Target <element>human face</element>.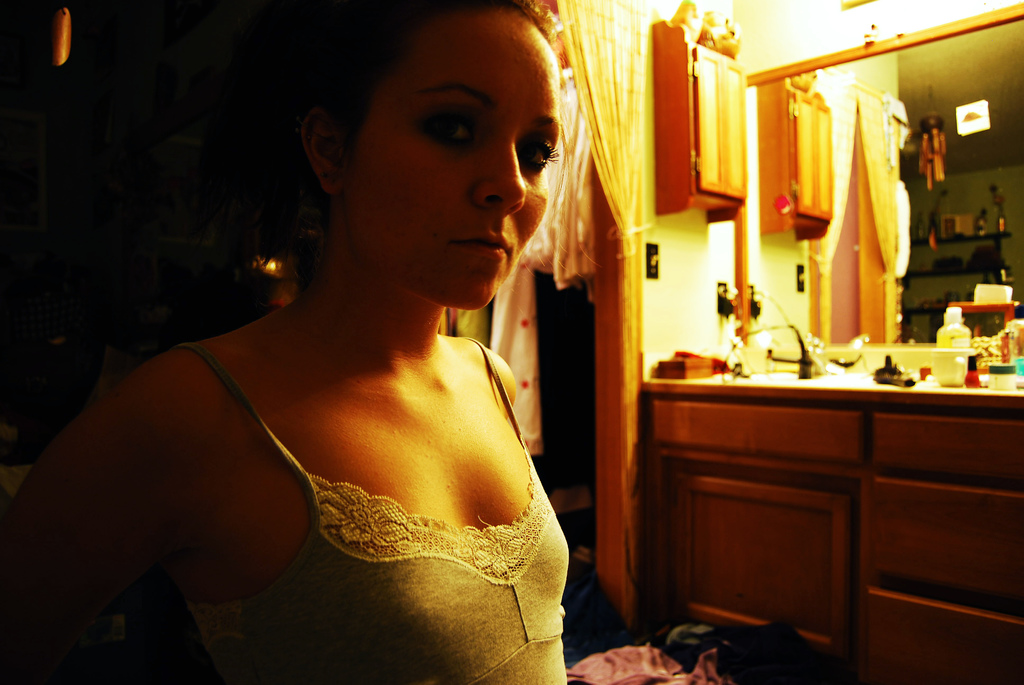
Target region: [345, 10, 564, 312].
